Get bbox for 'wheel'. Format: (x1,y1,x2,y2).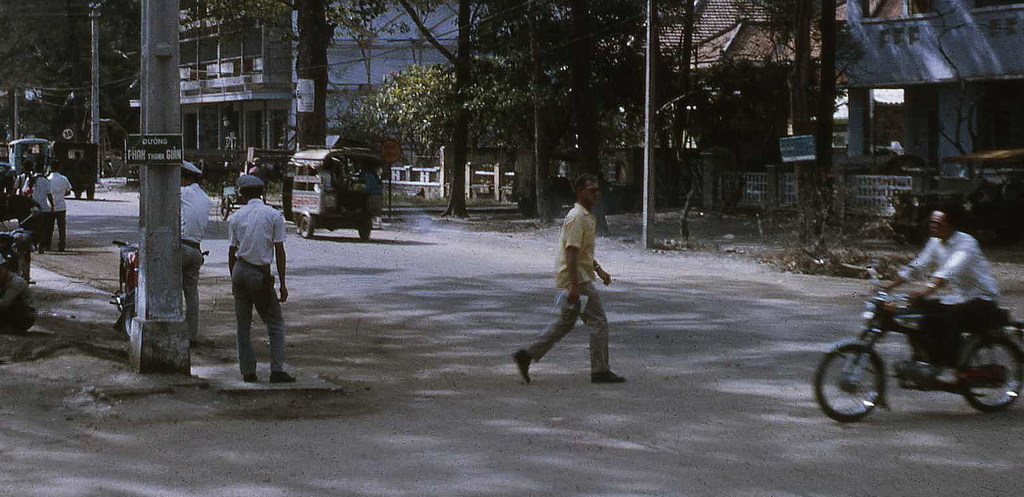
(88,190,93,201).
